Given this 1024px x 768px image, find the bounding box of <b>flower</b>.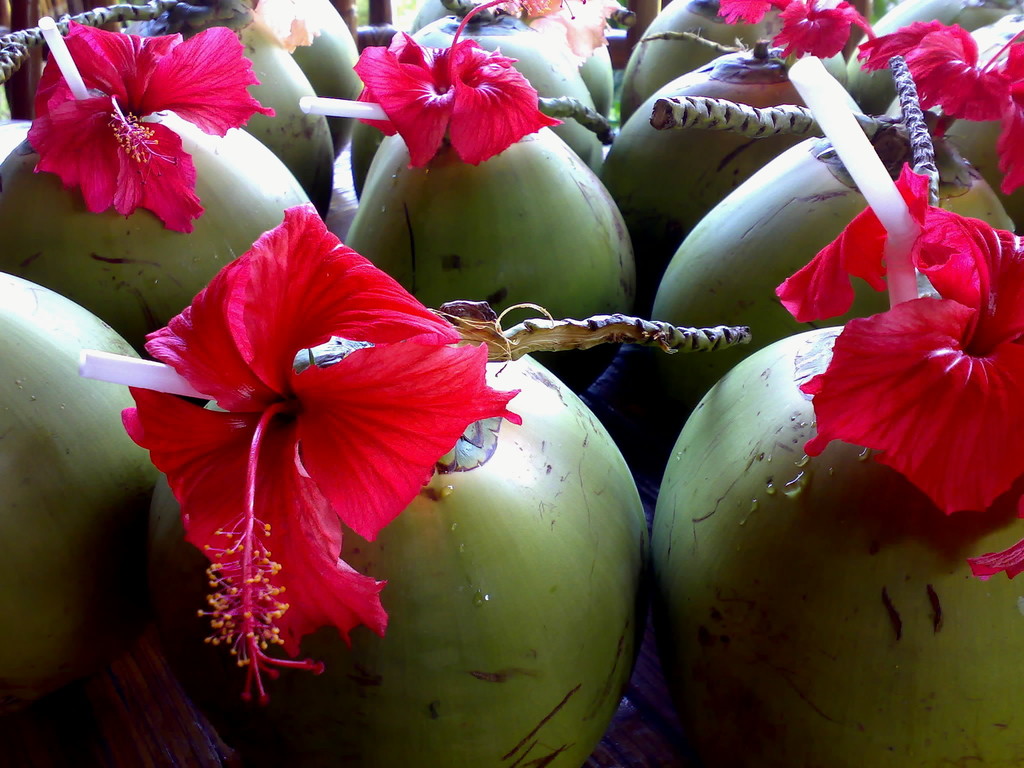
crop(718, 0, 877, 61).
